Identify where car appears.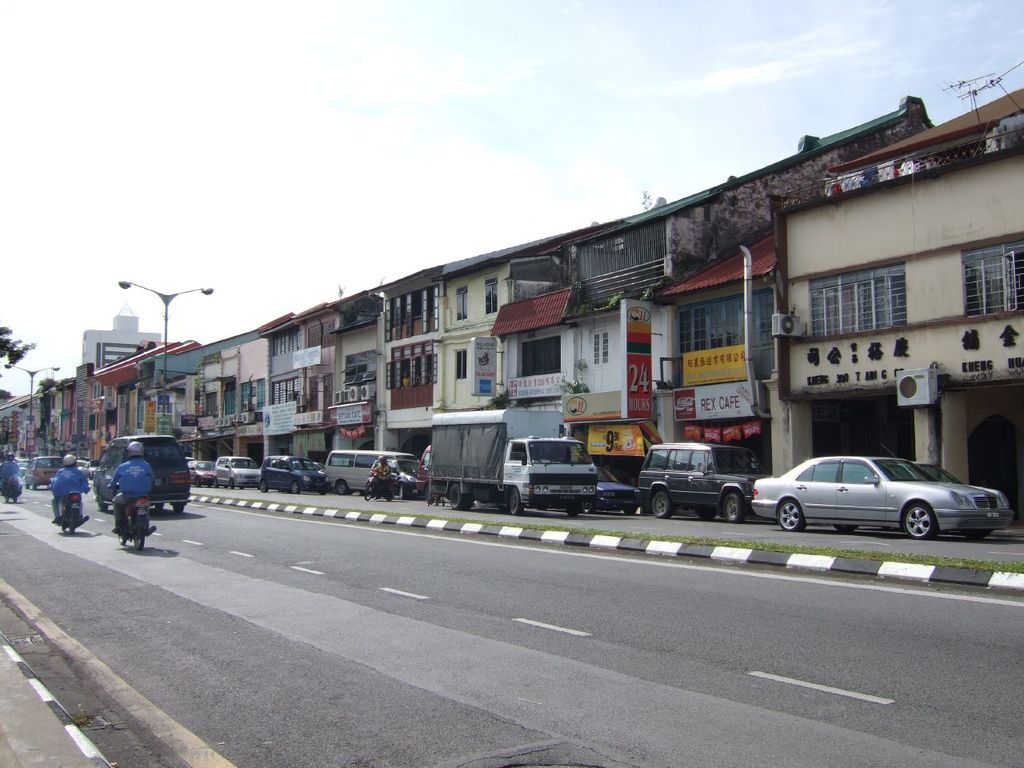
Appears at bbox(584, 458, 638, 512).
